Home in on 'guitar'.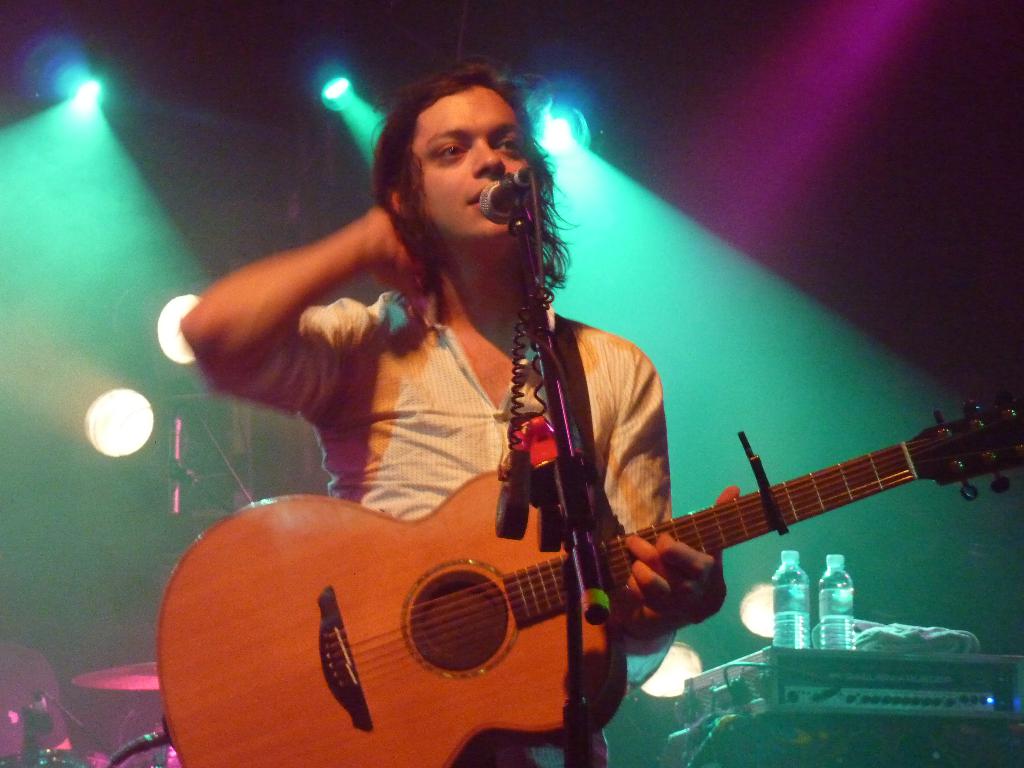
Homed in at [x1=159, y1=390, x2=1023, y2=767].
